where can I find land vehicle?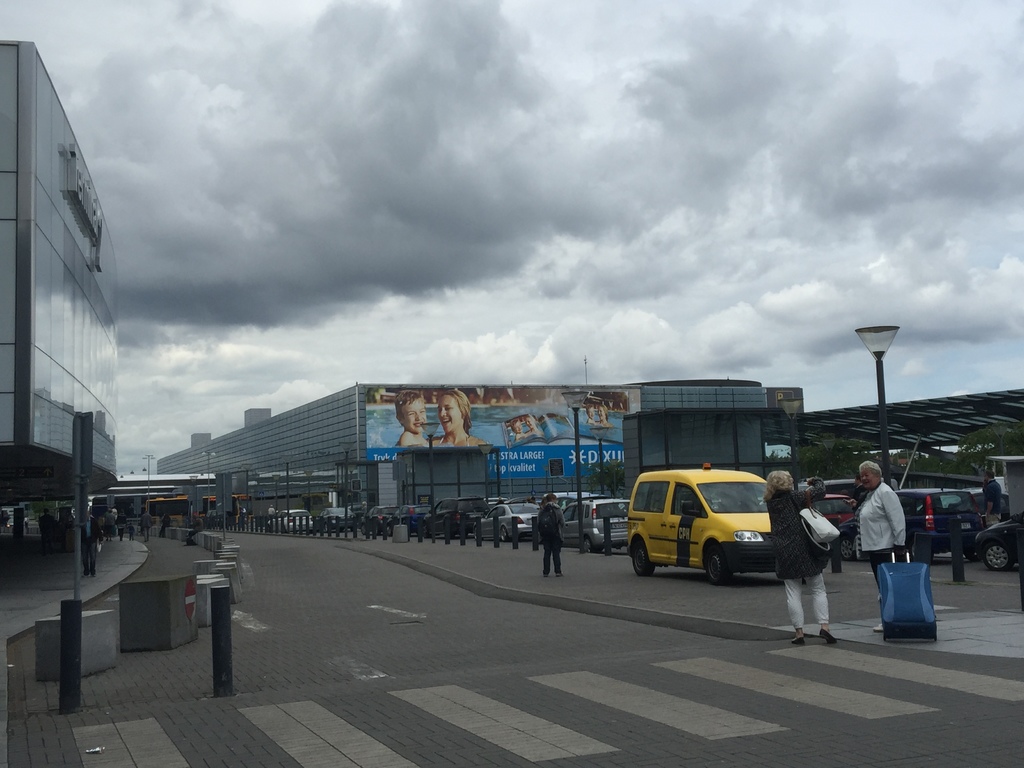
You can find it at [left=975, top=512, right=1023, bottom=570].
